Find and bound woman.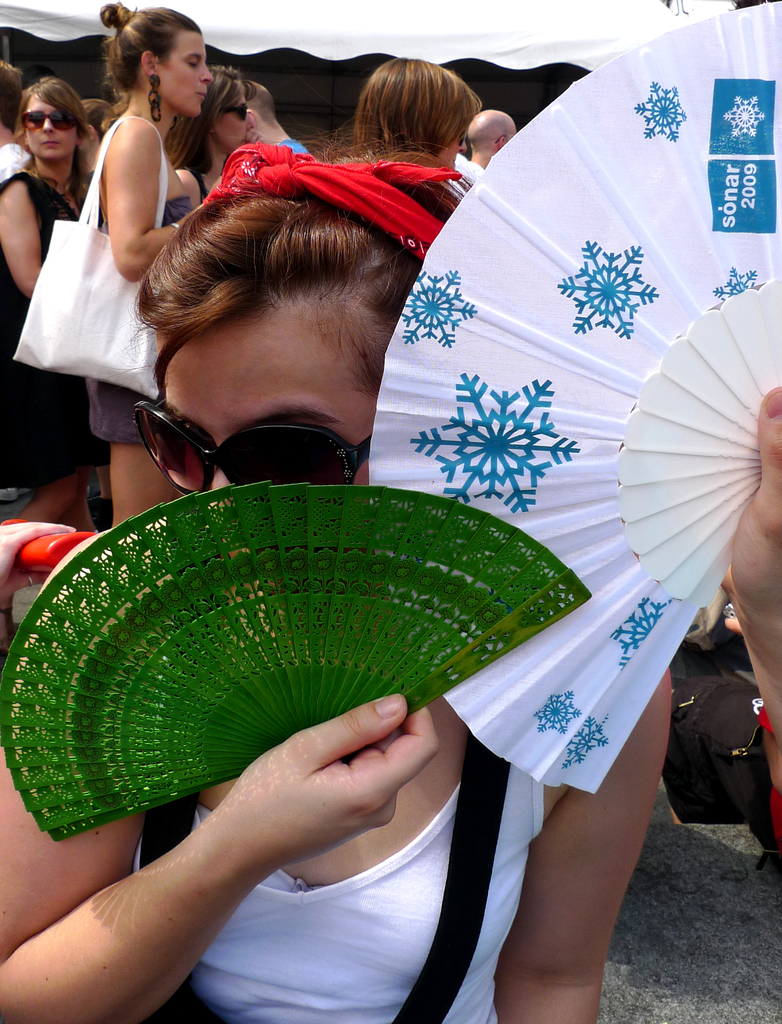
Bound: left=35, top=173, right=641, bottom=984.
